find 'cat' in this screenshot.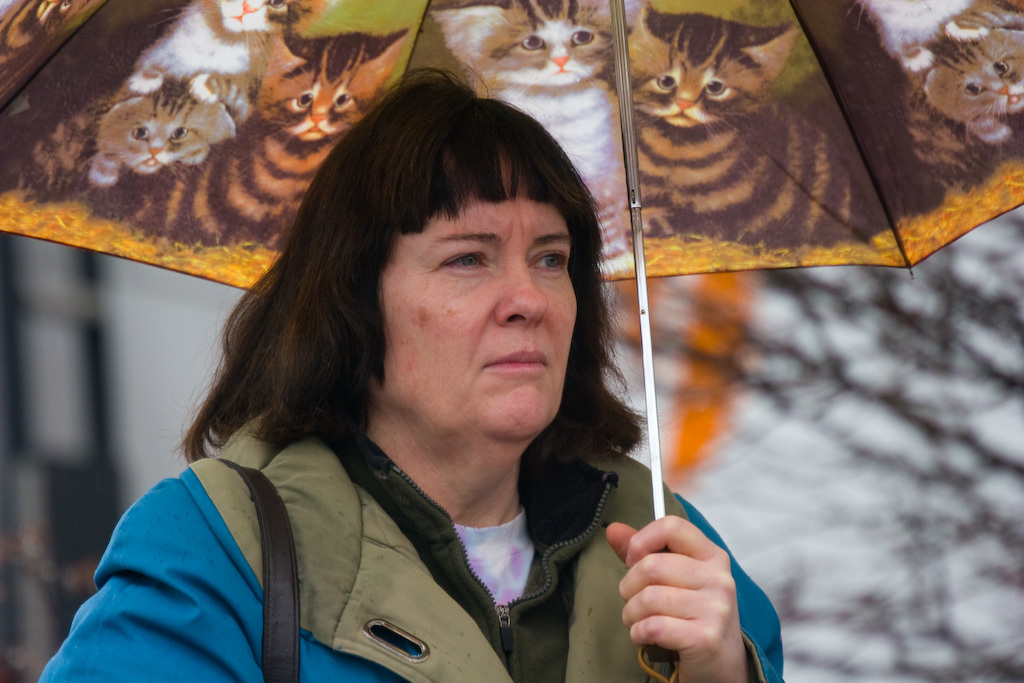
The bounding box for 'cat' is {"x1": 634, "y1": 5, "x2": 876, "y2": 240}.
